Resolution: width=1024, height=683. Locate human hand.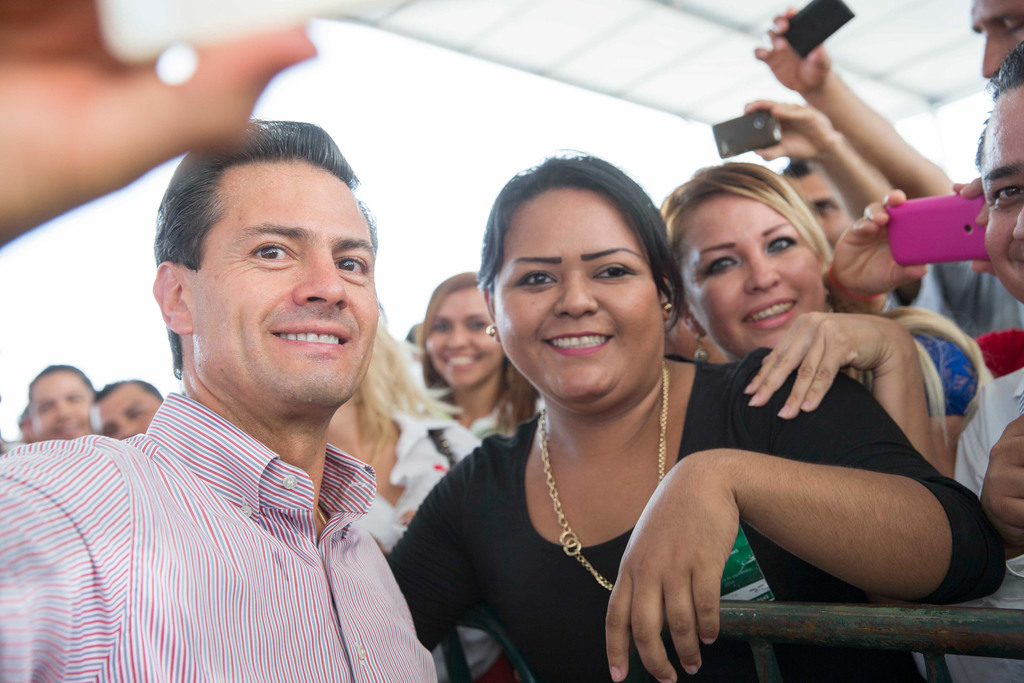
980, 409, 1023, 539.
